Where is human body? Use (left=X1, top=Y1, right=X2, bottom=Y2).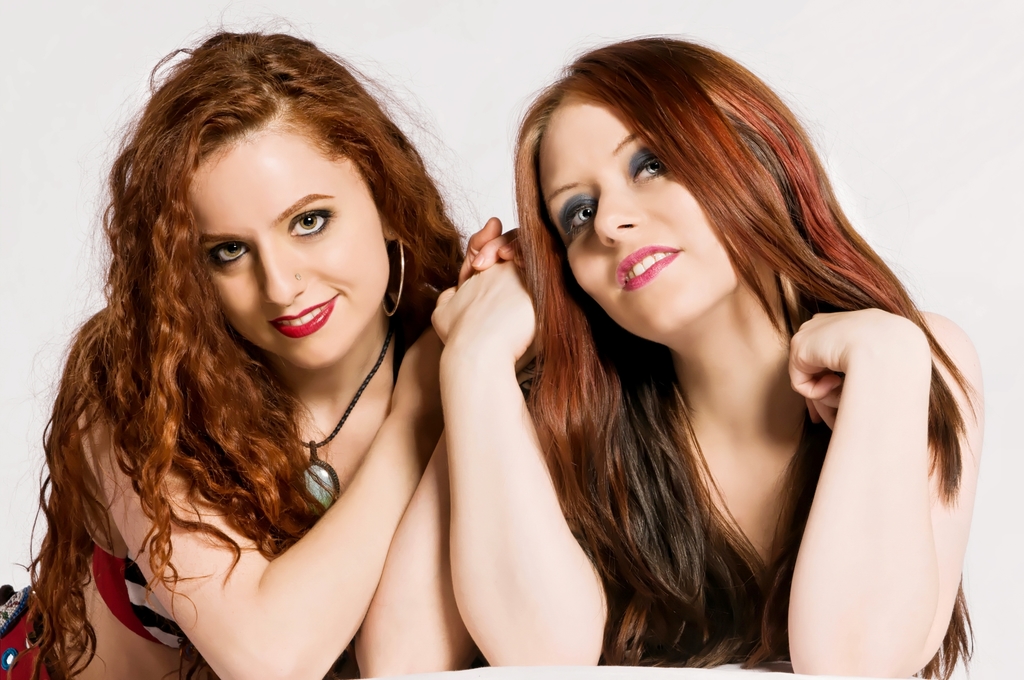
(left=477, top=33, right=981, bottom=678).
